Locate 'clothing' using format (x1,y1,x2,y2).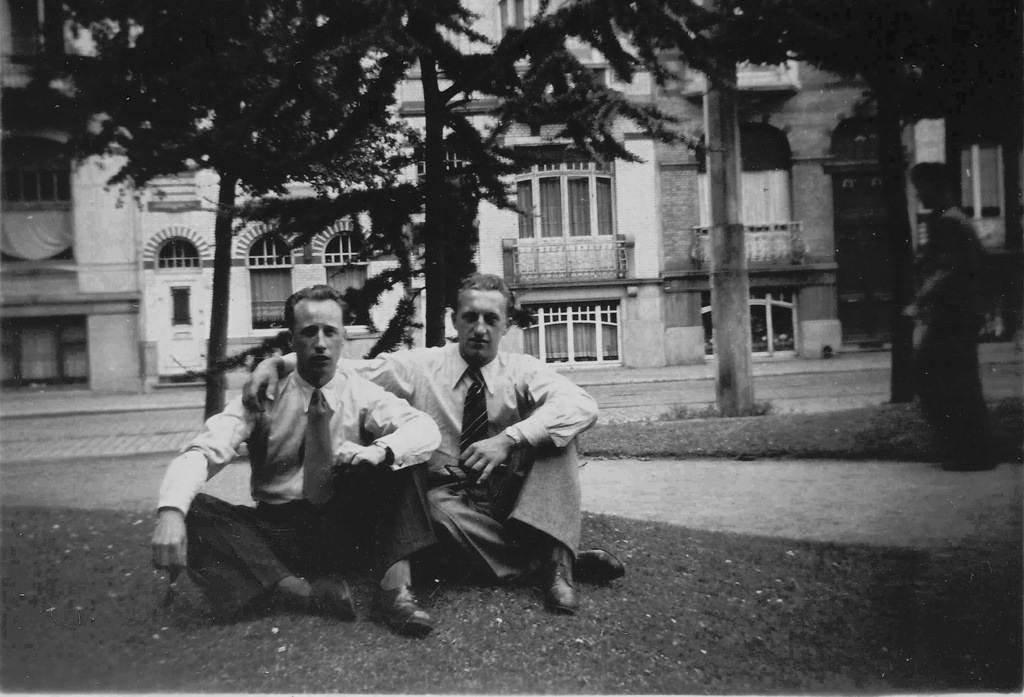
(284,340,598,478).
